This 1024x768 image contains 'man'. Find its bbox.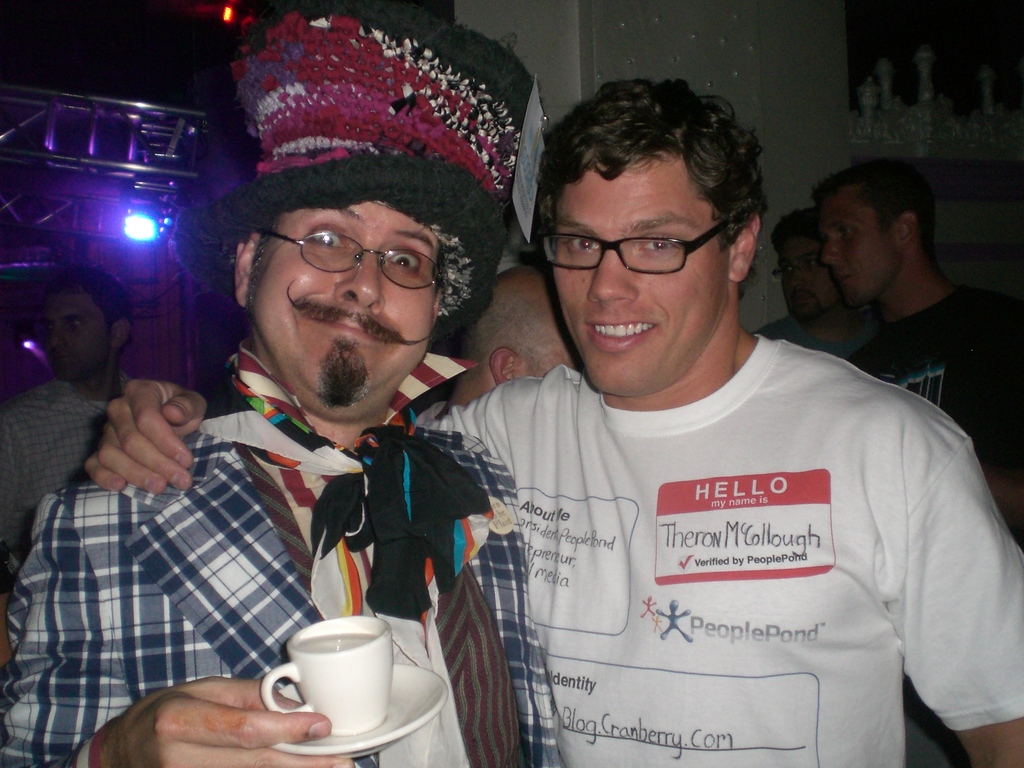
Rect(428, 61, 1023, 767).
